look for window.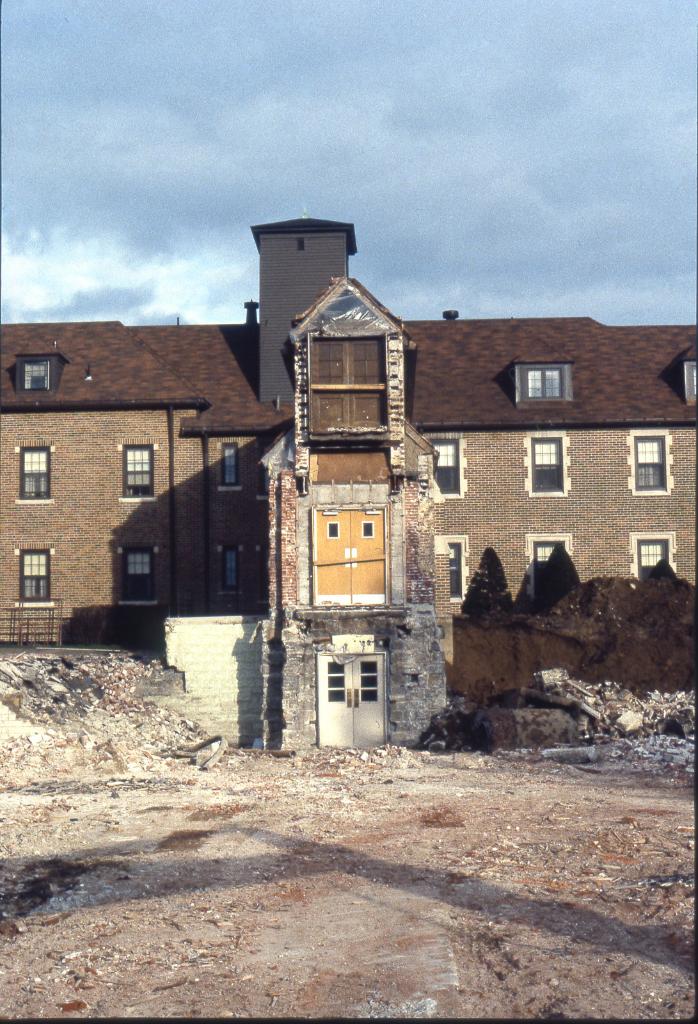
Found: [14, 352, 56, 394].
